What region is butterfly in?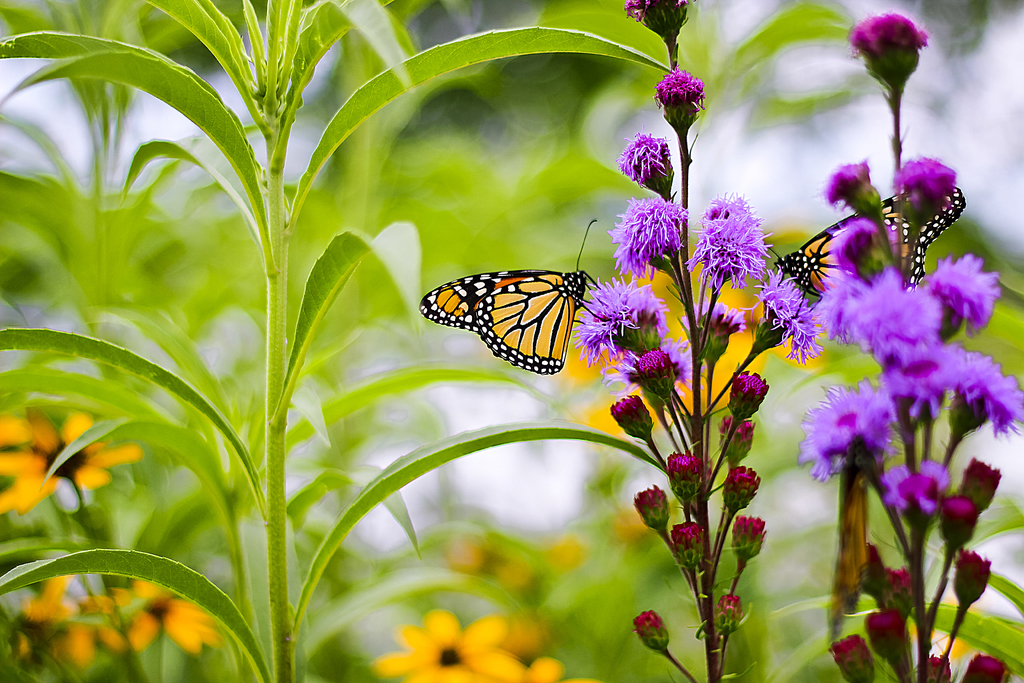
[417, 247, 619, 381].
